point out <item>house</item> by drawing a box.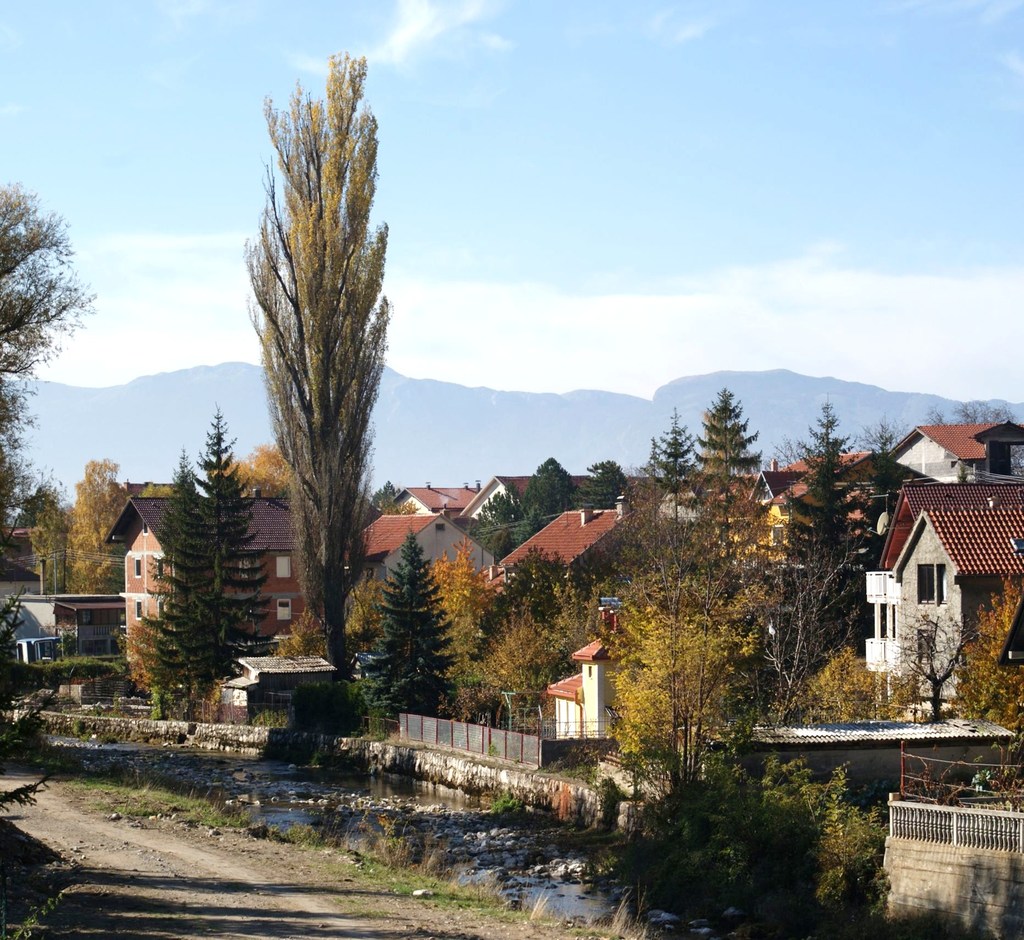
box(306, 504, 492, 581).
